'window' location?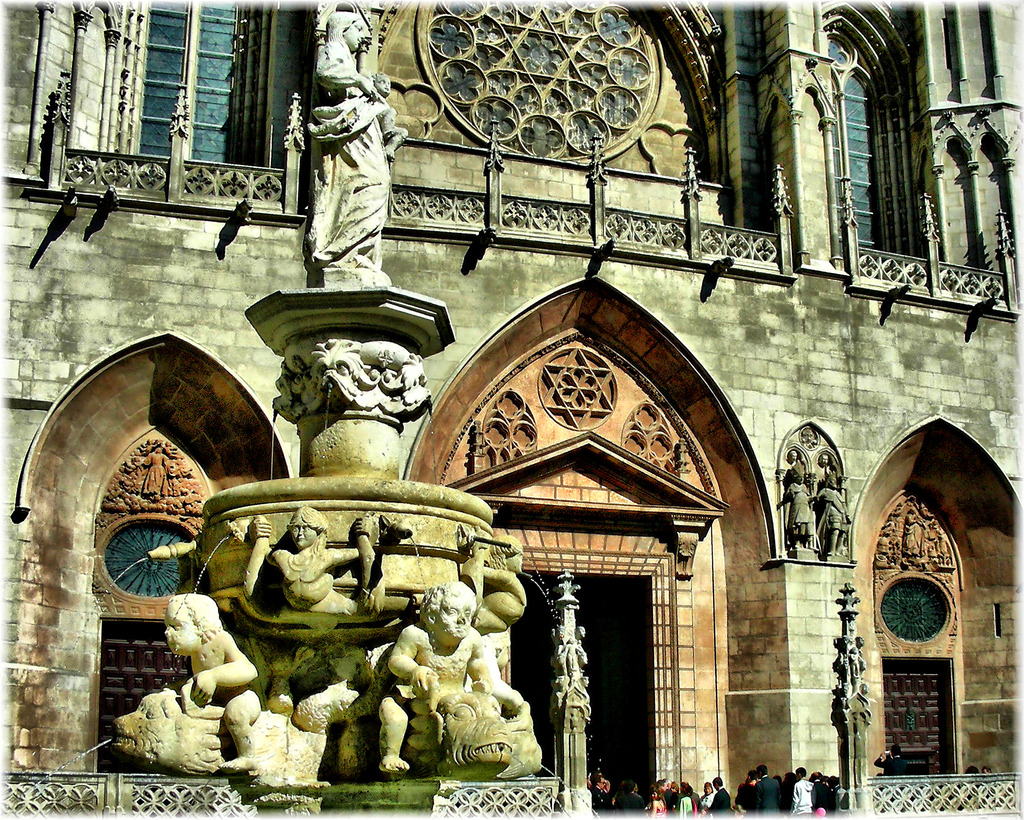
region(99, 516, 196, 599)
